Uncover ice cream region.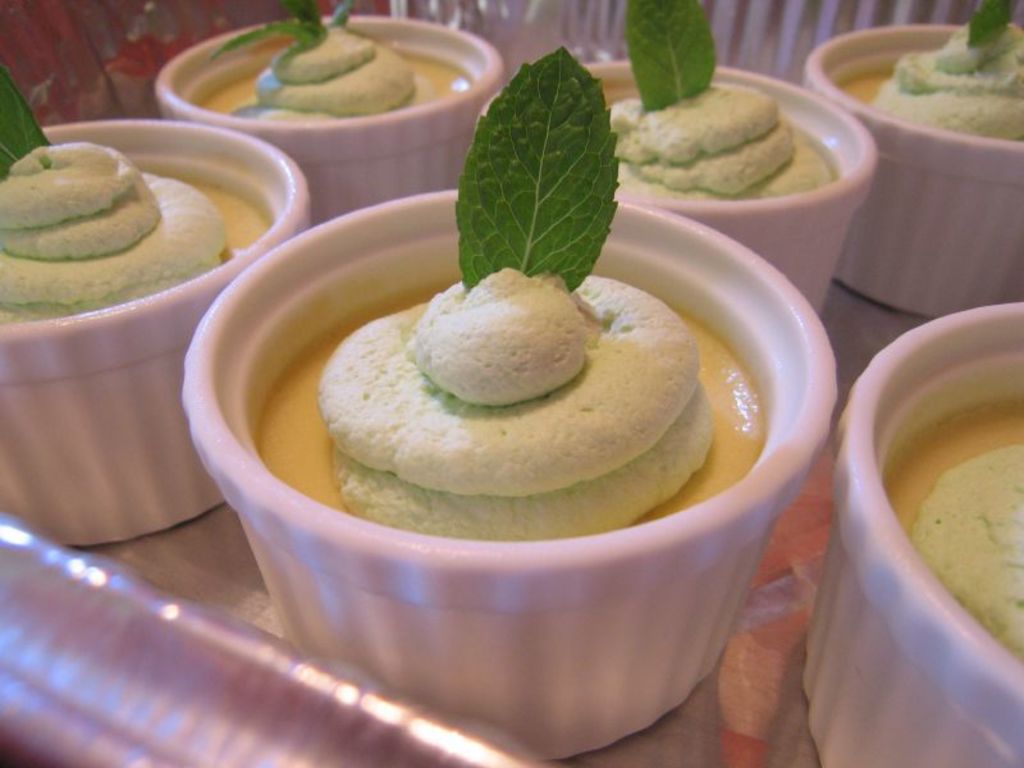
Uncovered: detection(0, 134, 279, 337).
